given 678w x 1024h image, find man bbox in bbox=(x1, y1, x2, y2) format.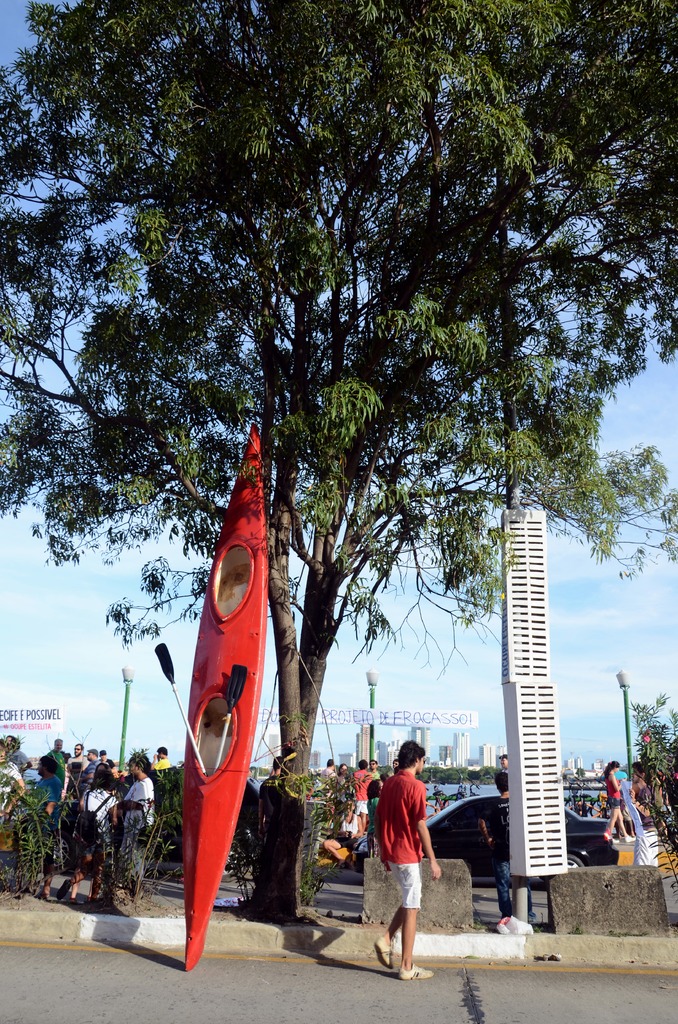
bbox=(36, 739, 71, 804).
